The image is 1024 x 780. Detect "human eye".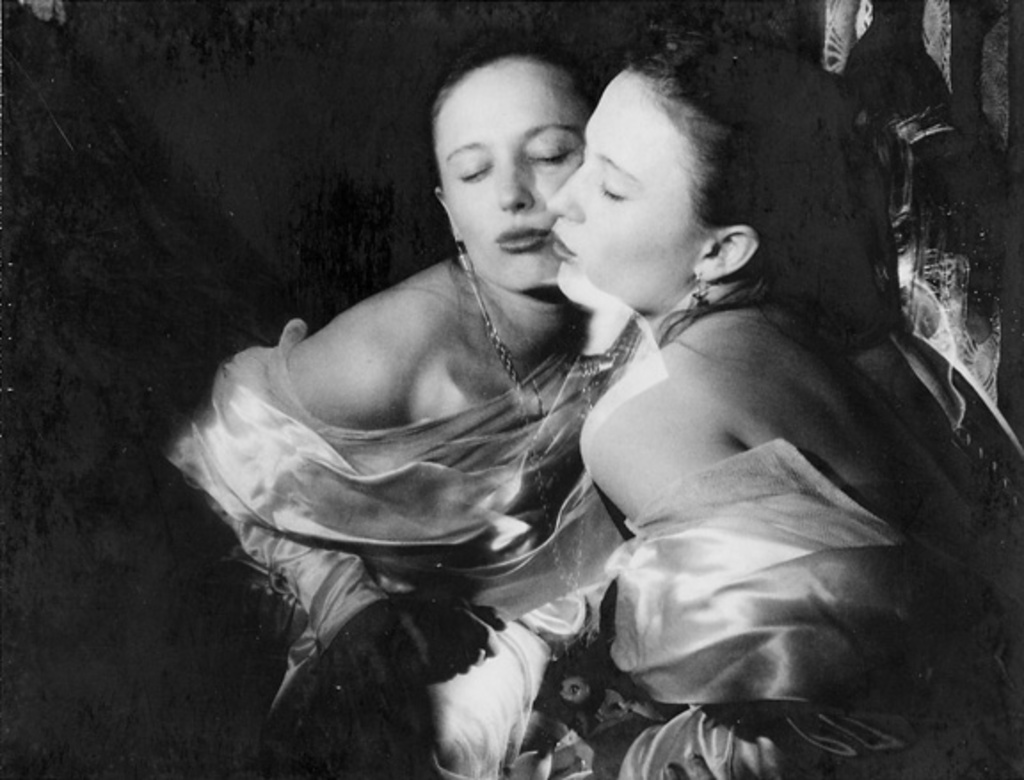
Detection: x1=596, y1=174, x2=633, y2=203.
